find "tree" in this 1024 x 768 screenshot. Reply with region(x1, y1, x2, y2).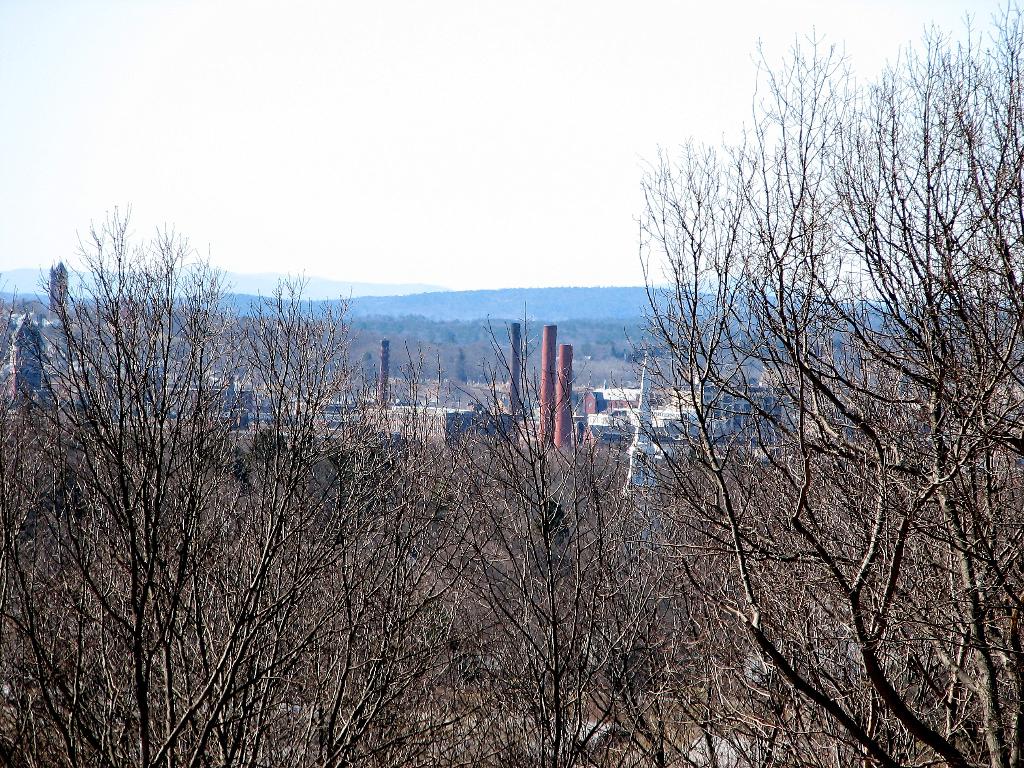
region(628, 25, 992, 726).
